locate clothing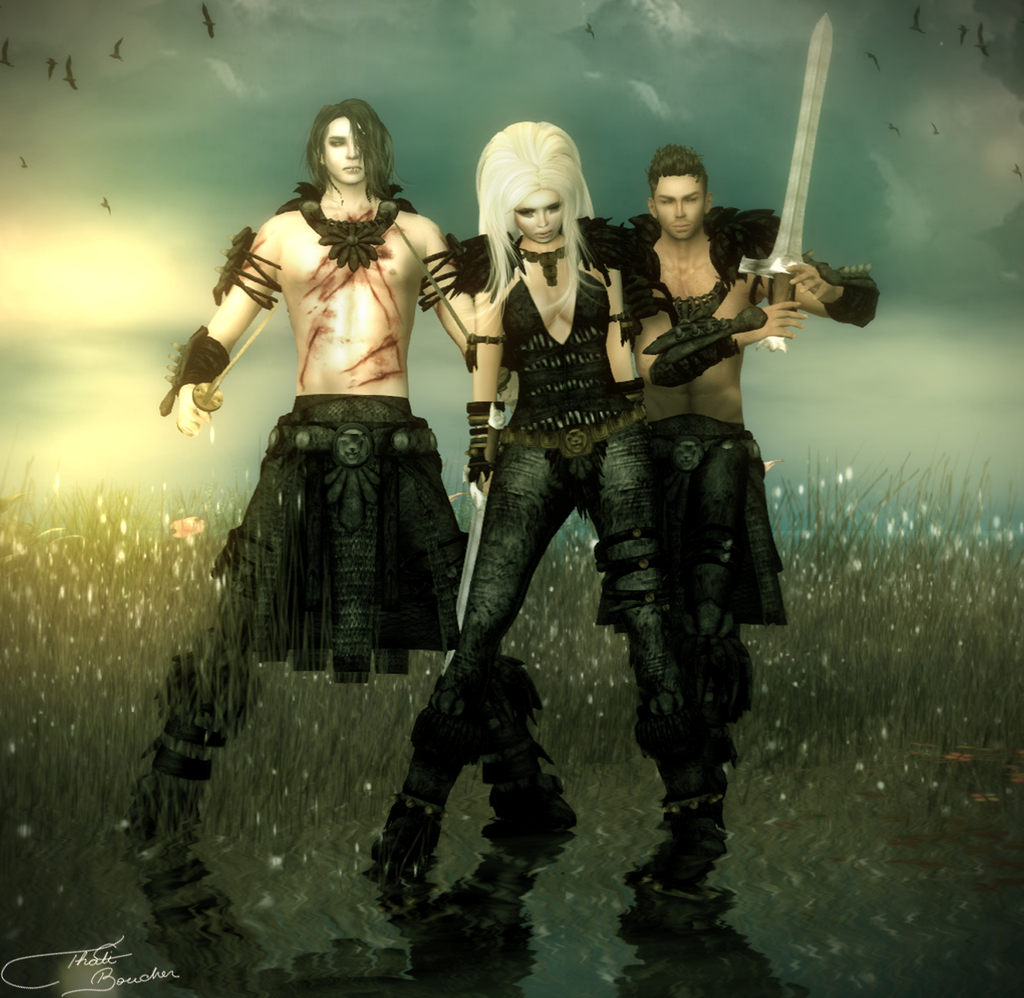
crop(598, 417, 785, 626)
